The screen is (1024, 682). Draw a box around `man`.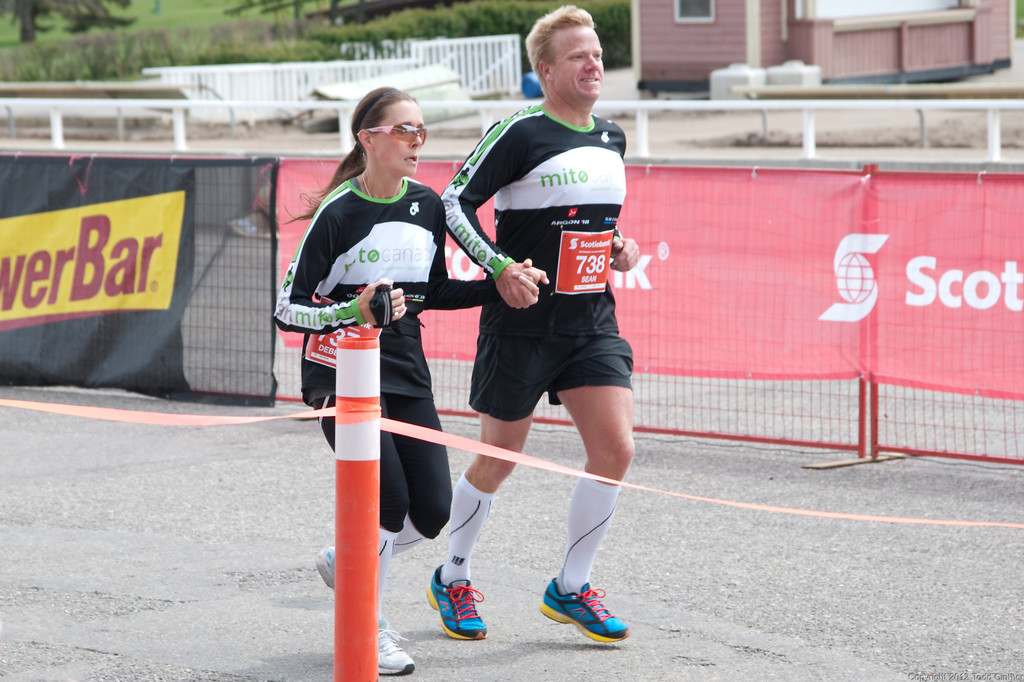
left=426, top=34, right=660, bottom=625.
